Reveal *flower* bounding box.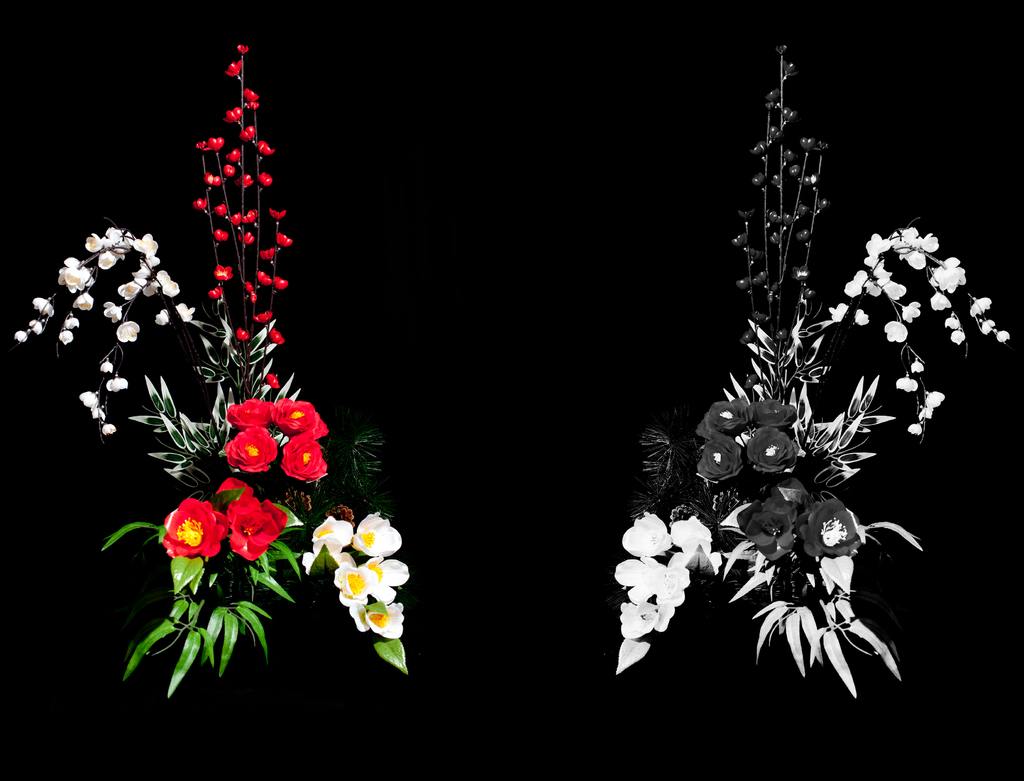
Revealed: (609, 560, 689, 600).
